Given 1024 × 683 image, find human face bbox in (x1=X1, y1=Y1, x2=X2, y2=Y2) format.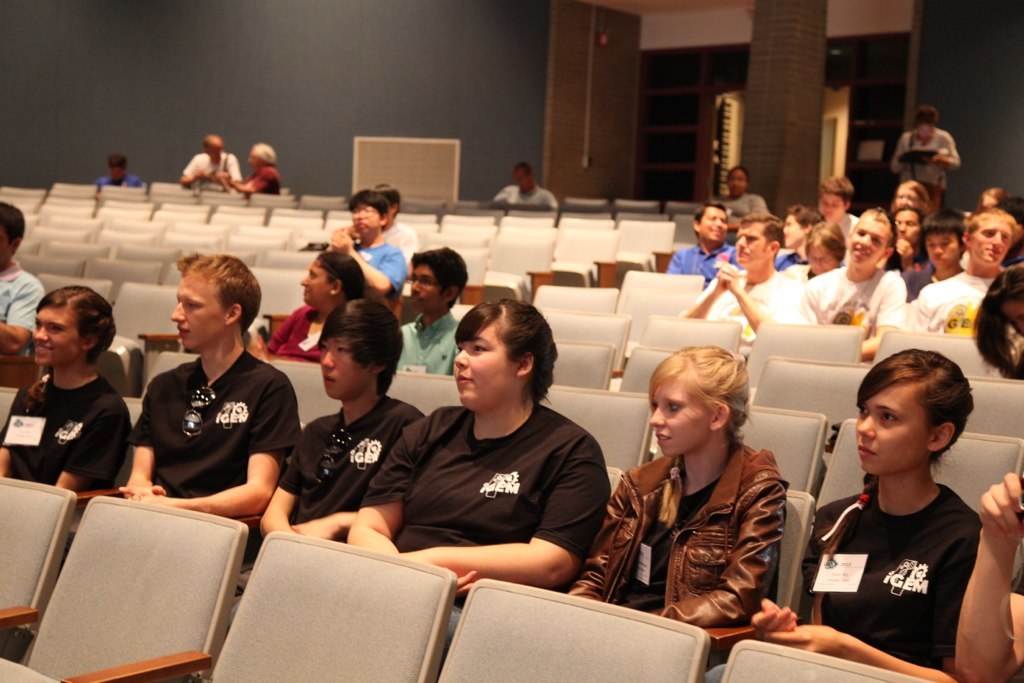
(x1=347, y1=197, x2=380, y2=237).
